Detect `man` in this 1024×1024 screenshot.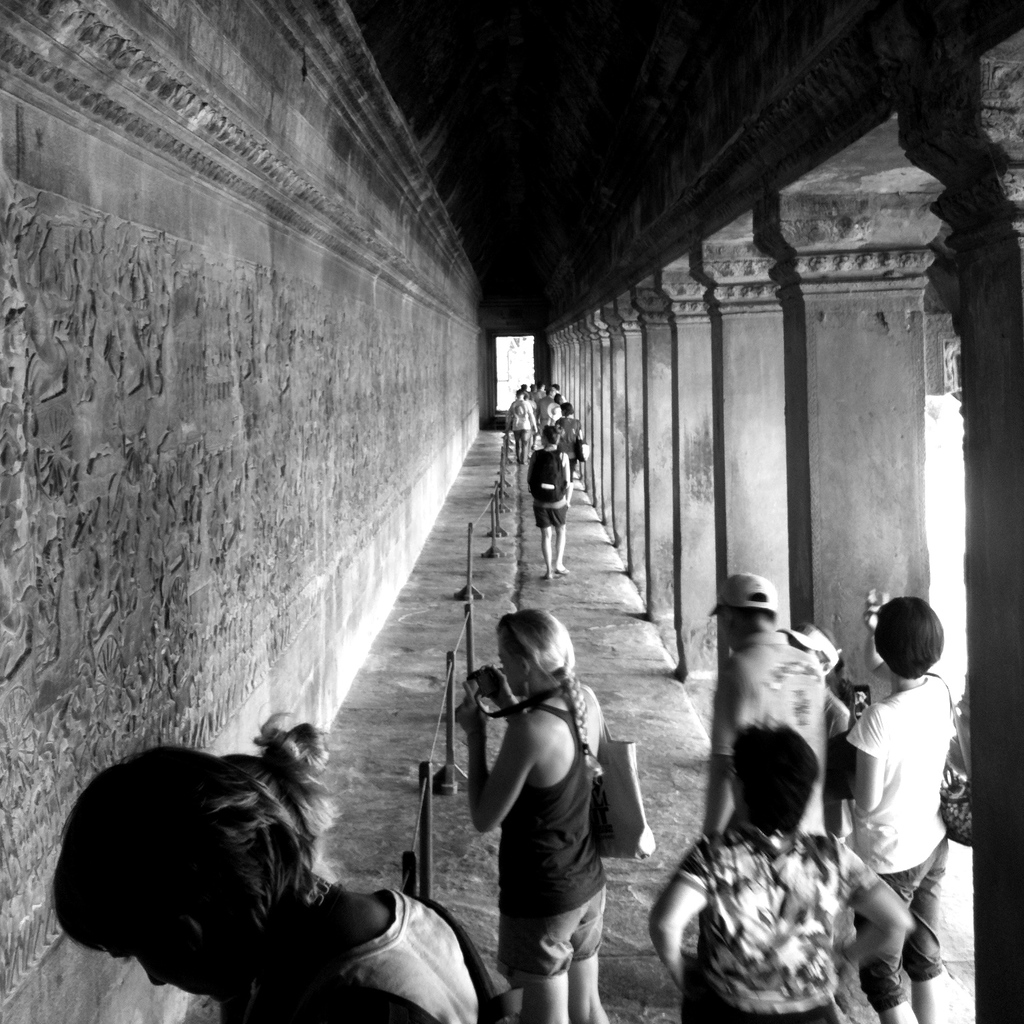
Detection: 544:382:563:423.
